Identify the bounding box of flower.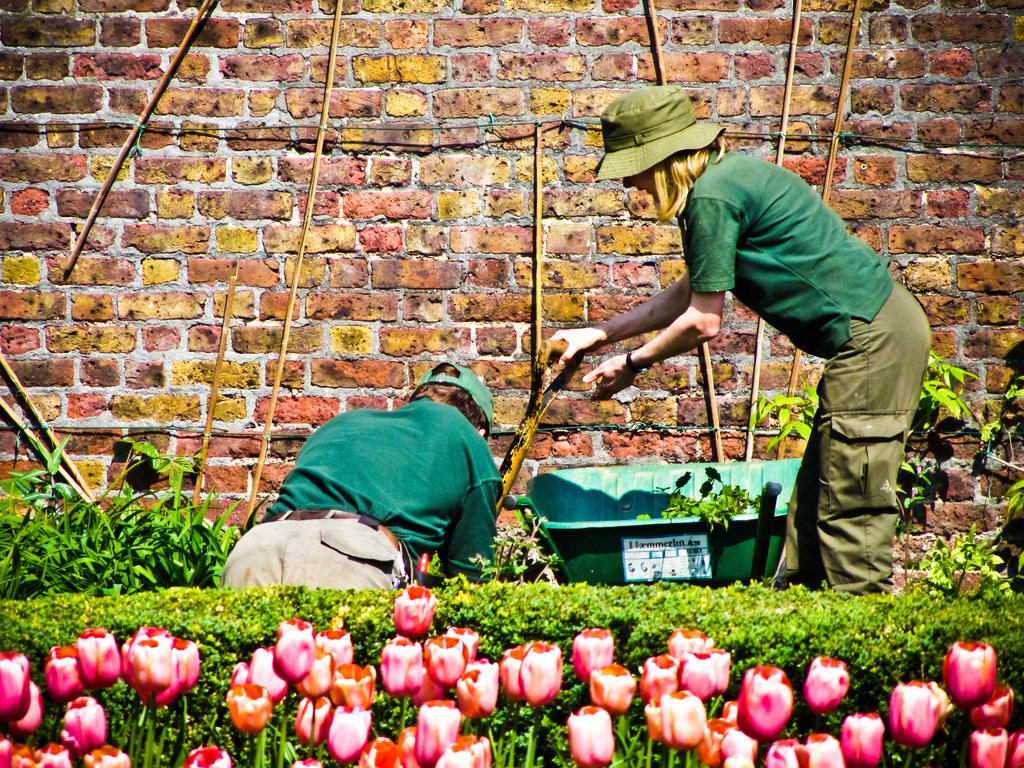
49:645:87:696.
